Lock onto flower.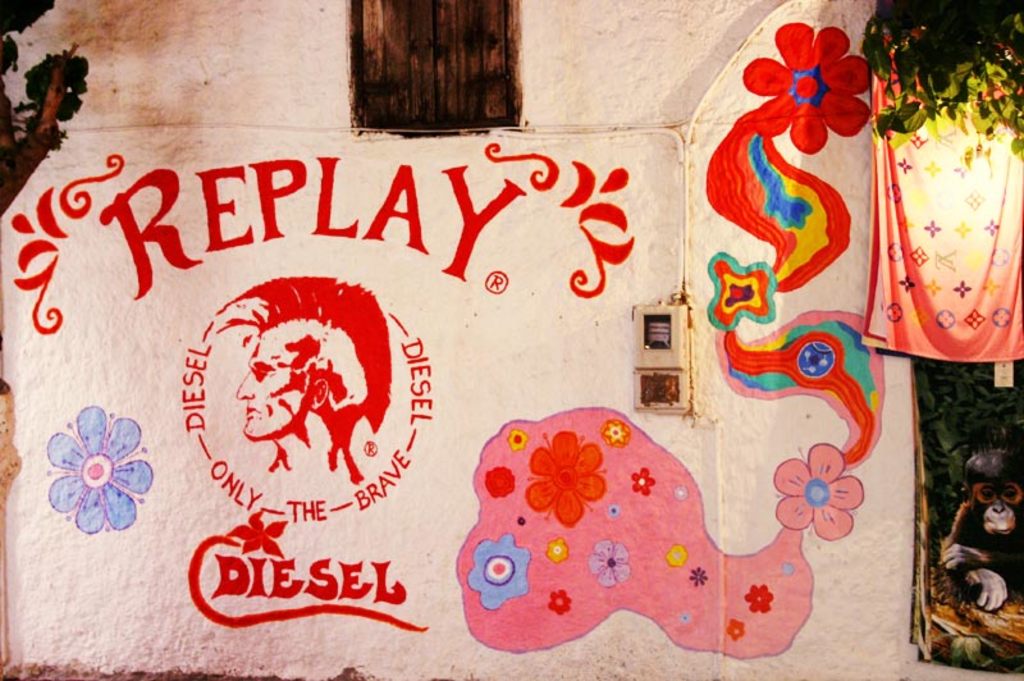
Locked: [544, 588, 577, 617].
